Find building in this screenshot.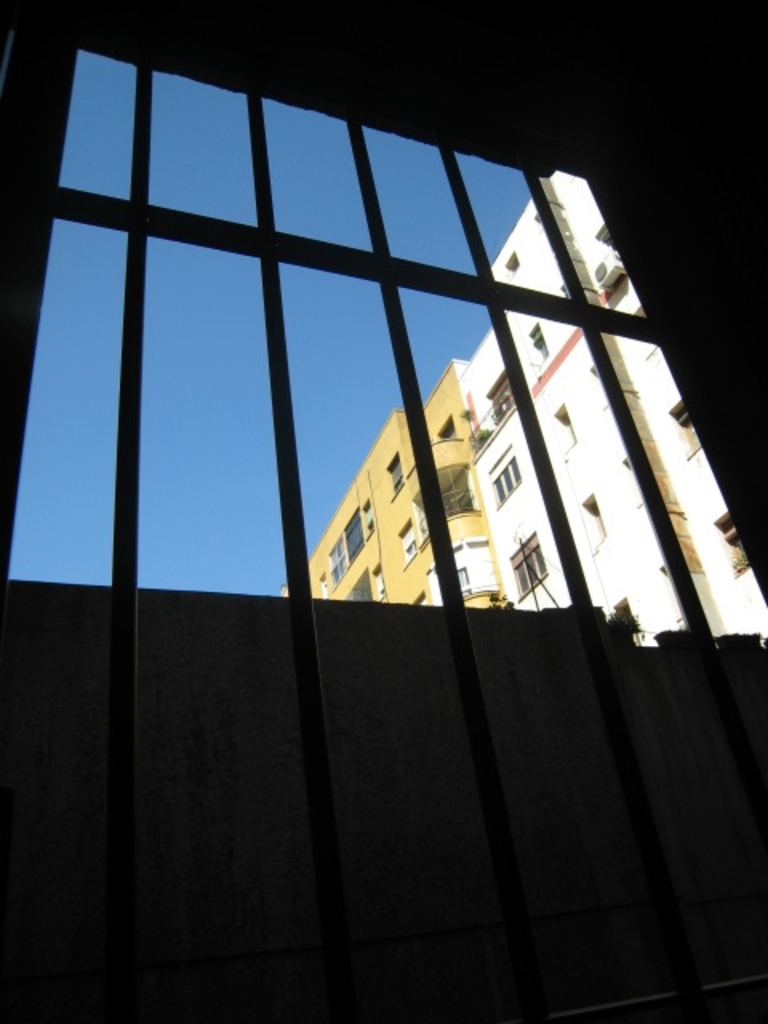
The bounding box for building is l=270, t=358, r=514, b=611.
